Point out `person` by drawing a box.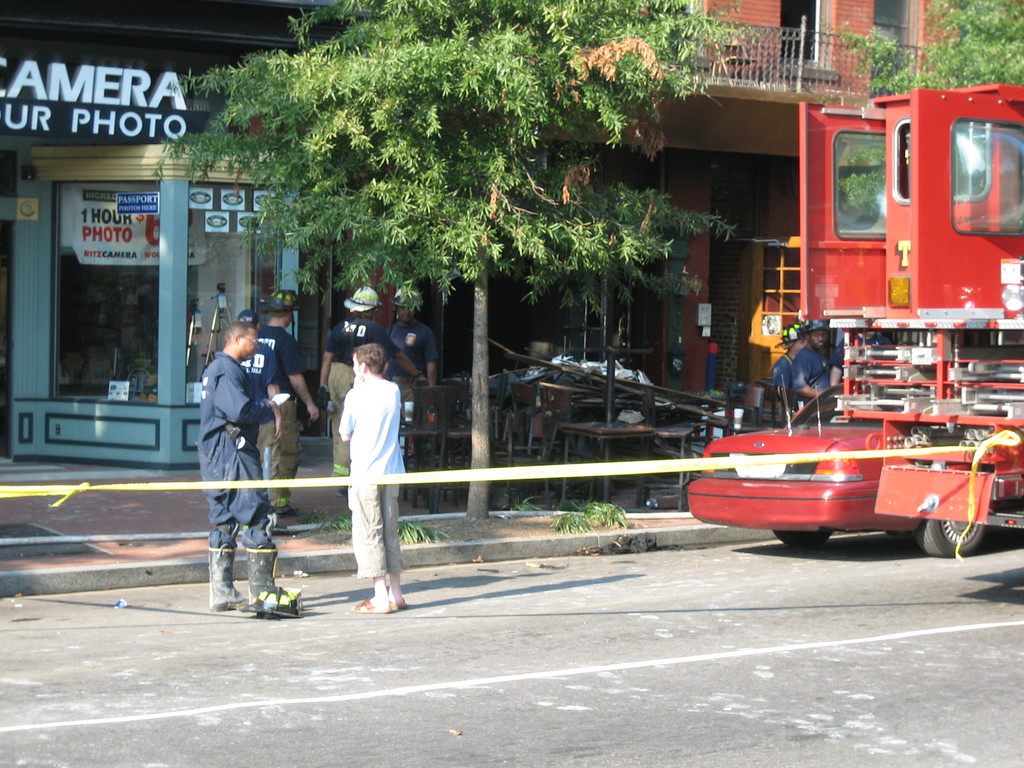
BBox(827, 328, 895, 388).
